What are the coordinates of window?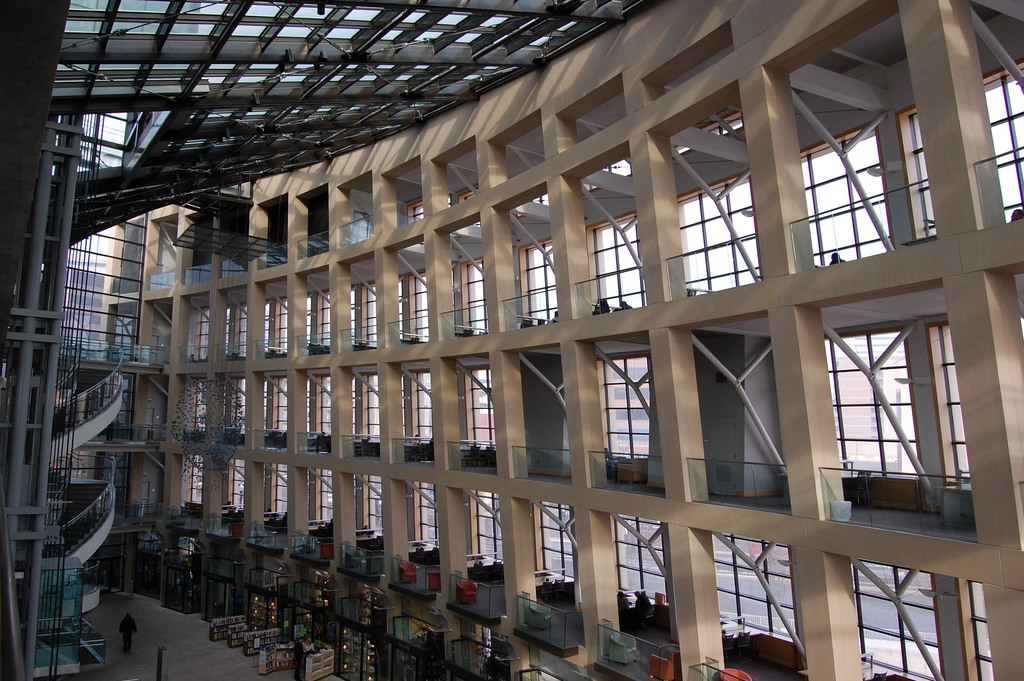
844:555:954:680.
